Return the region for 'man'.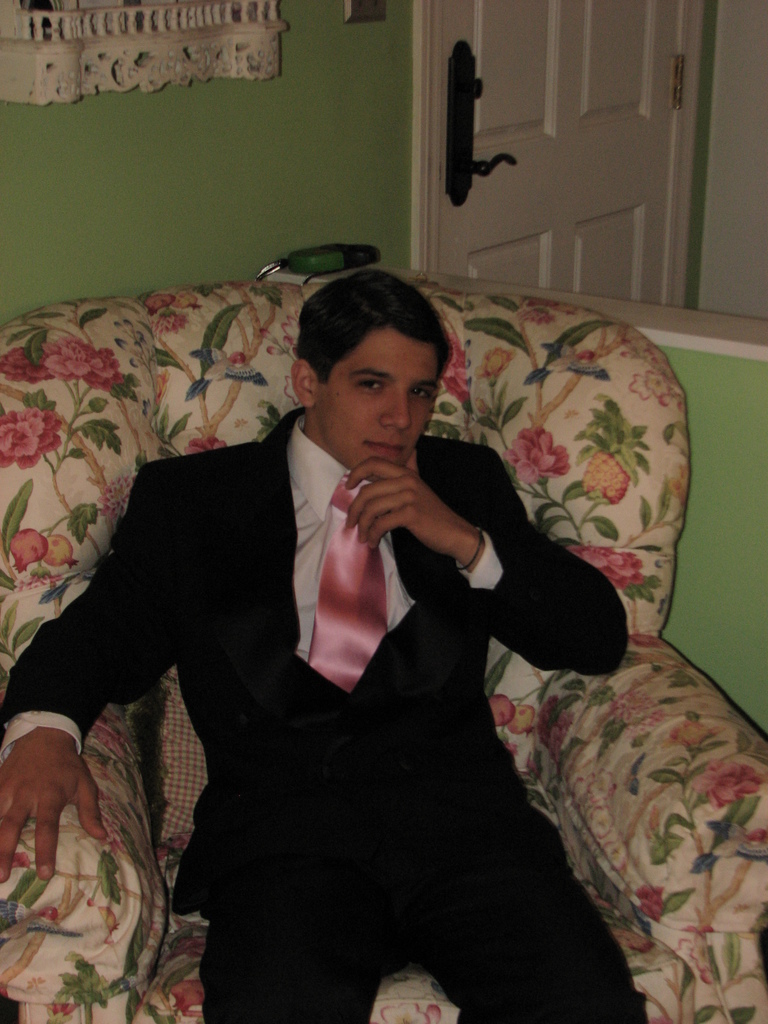
BBox(57, 230, 656, 986).
